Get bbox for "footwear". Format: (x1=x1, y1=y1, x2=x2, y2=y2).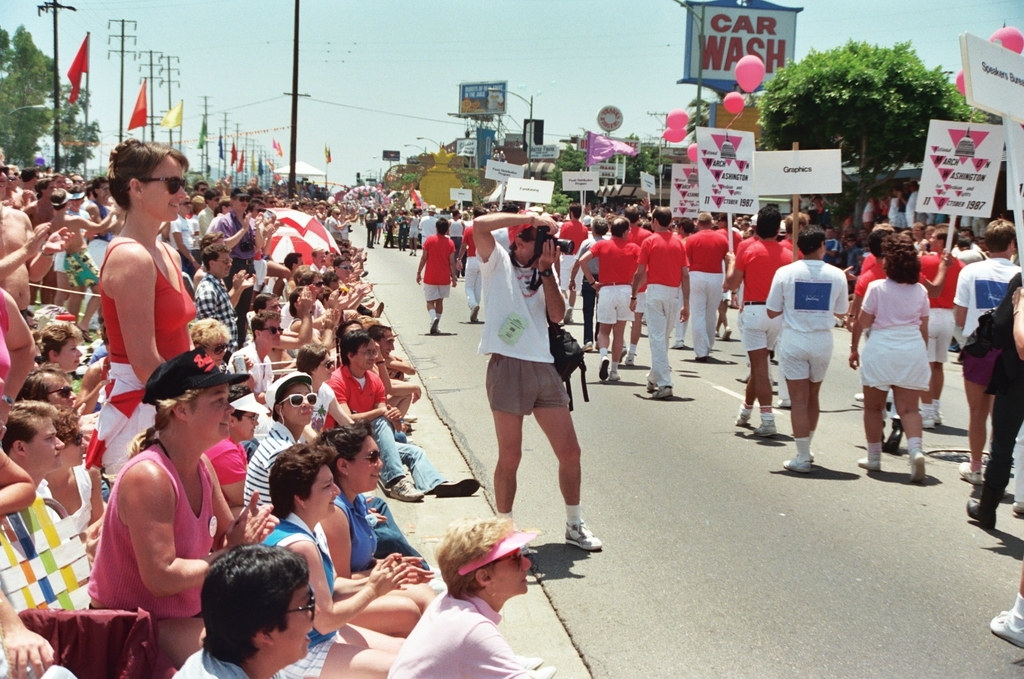
(x1=654, y1=382, x2=675, y2=403).
